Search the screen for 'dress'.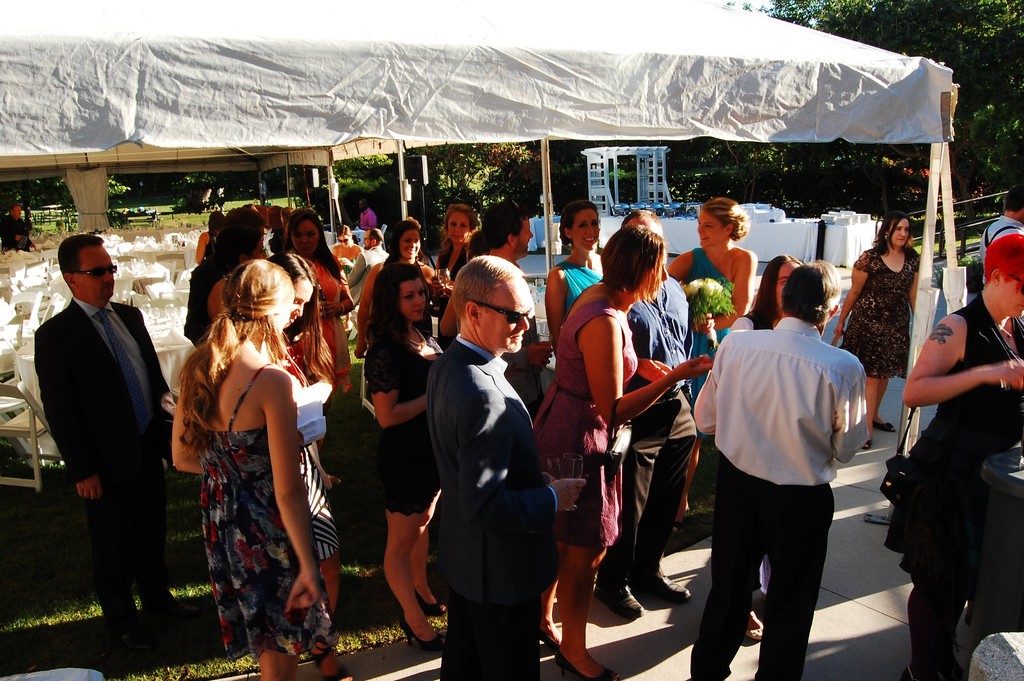
Found at left=678, top=246, right=732, bottom=419.
